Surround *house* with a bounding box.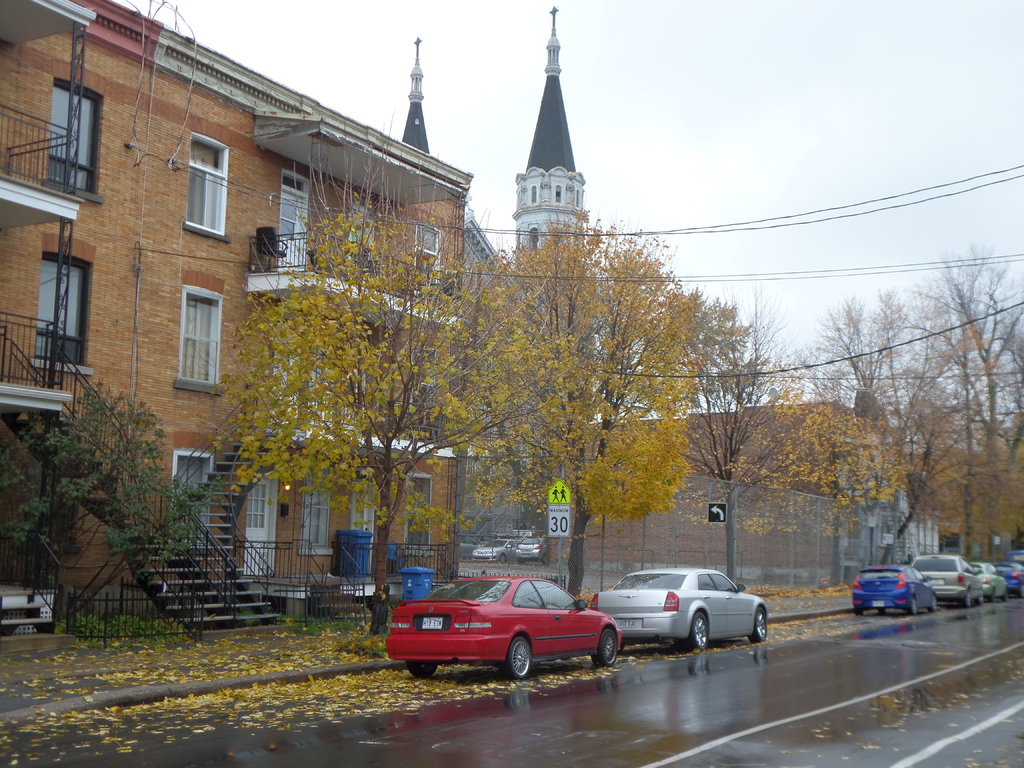
<box>0,0,476,661</box>.
